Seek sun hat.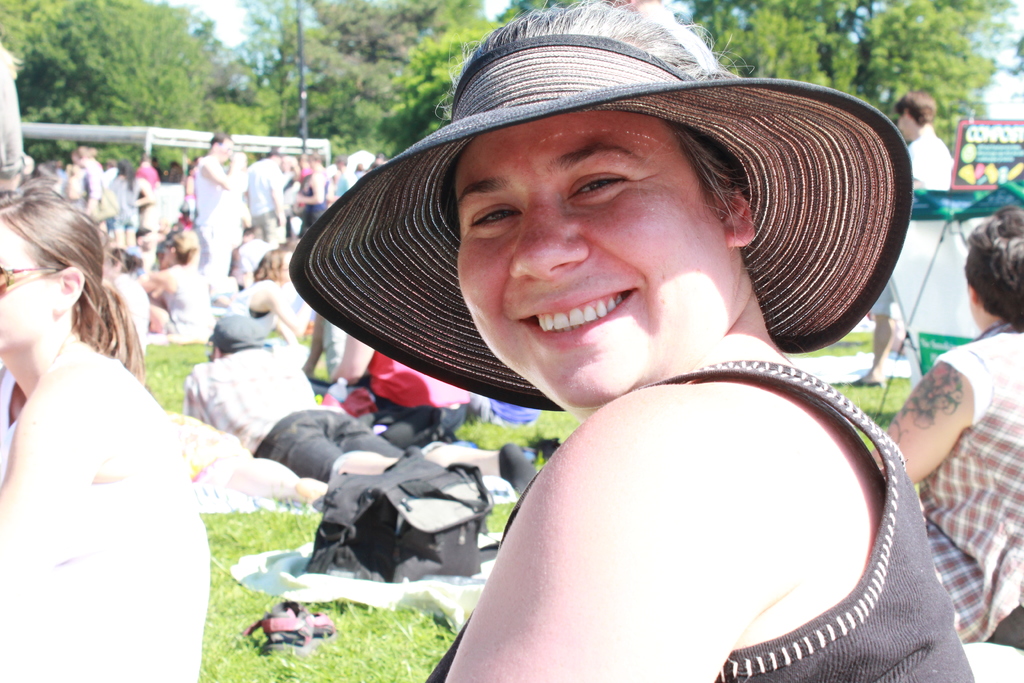
[204, 309, 268, 350].
